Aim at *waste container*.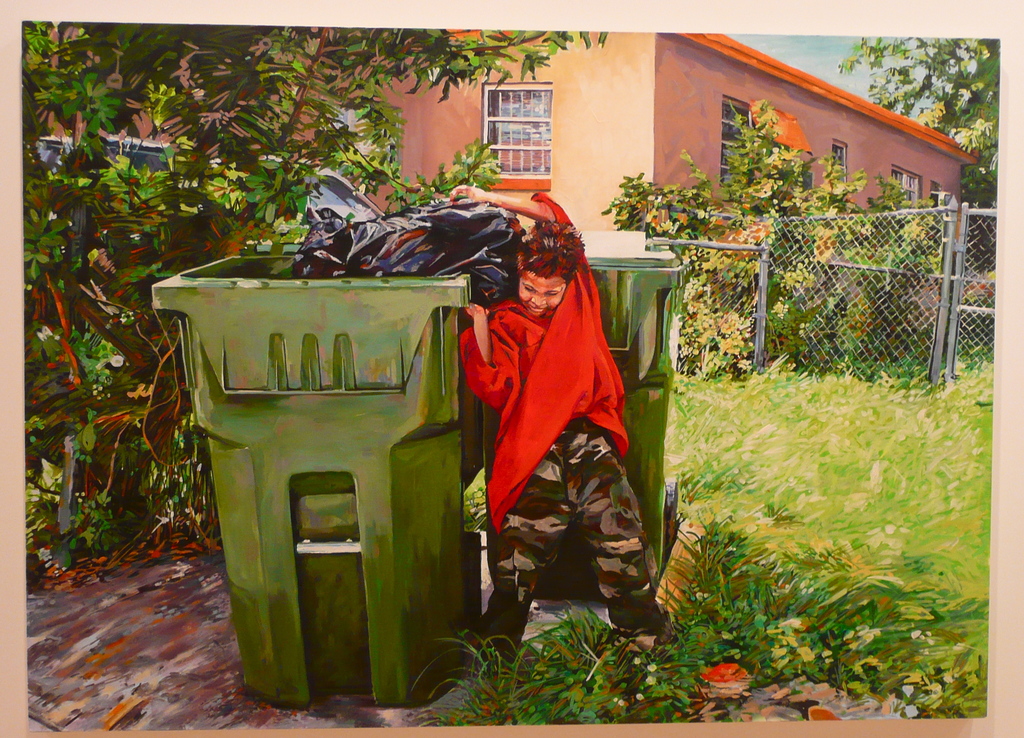
Aimed at box=[165, 249, 518, 709].
